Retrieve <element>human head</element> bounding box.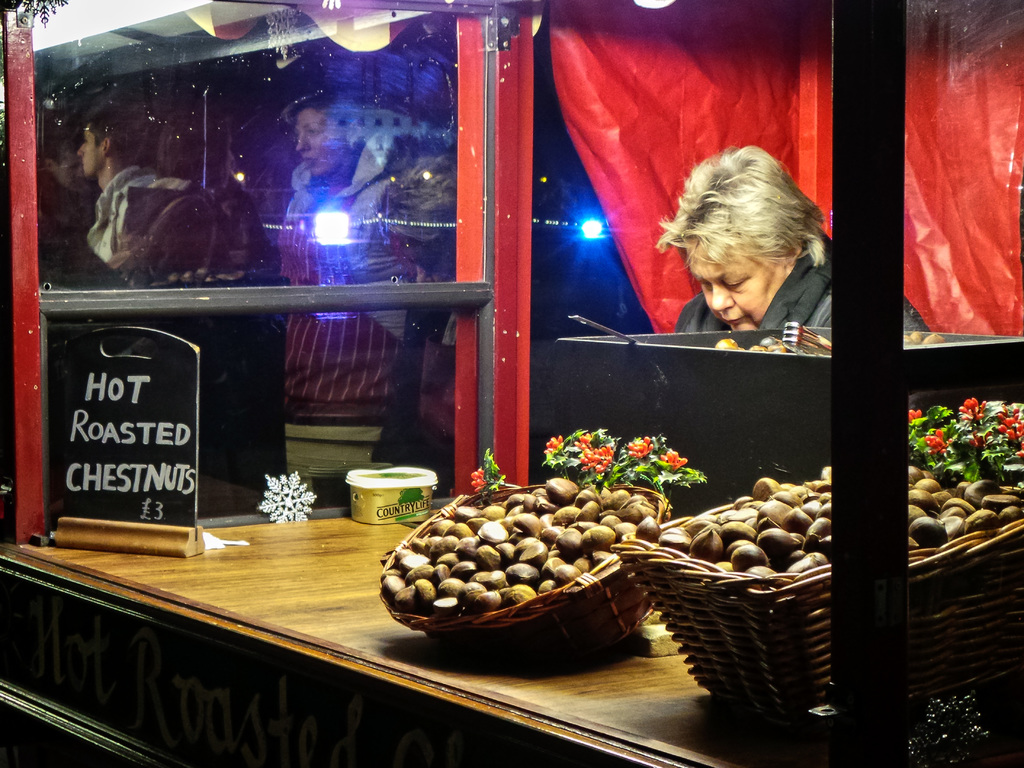
Bounding box: box(682, 140, 812, 312).
